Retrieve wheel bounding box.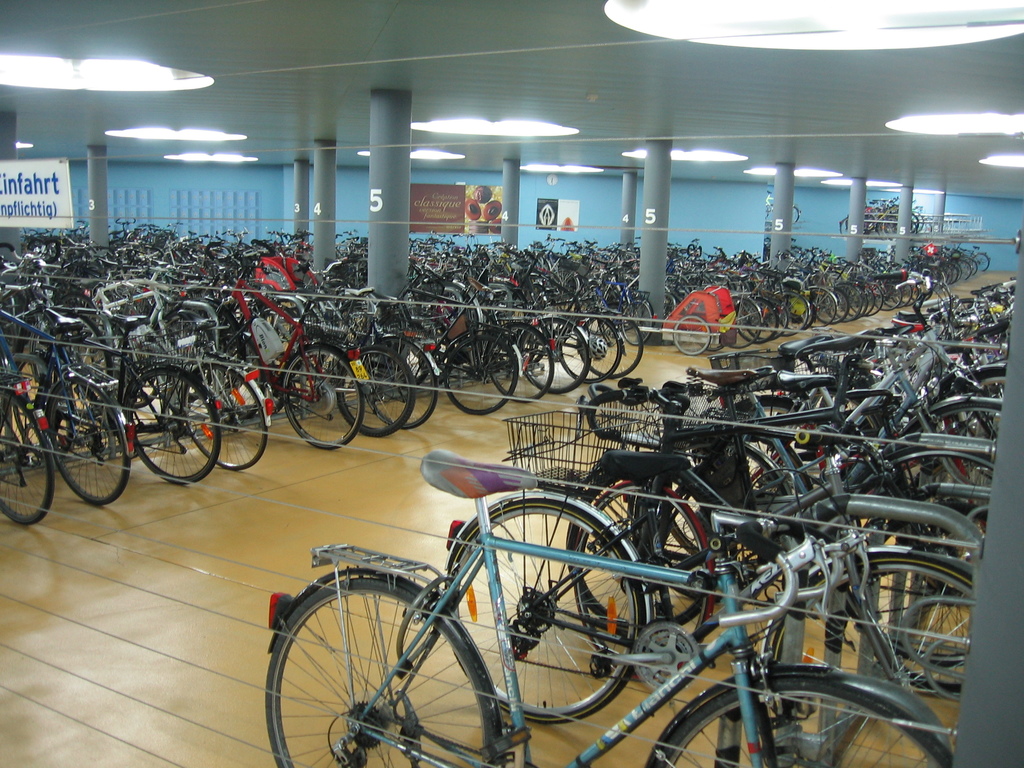
Bounding box: 620,294,659,344.
